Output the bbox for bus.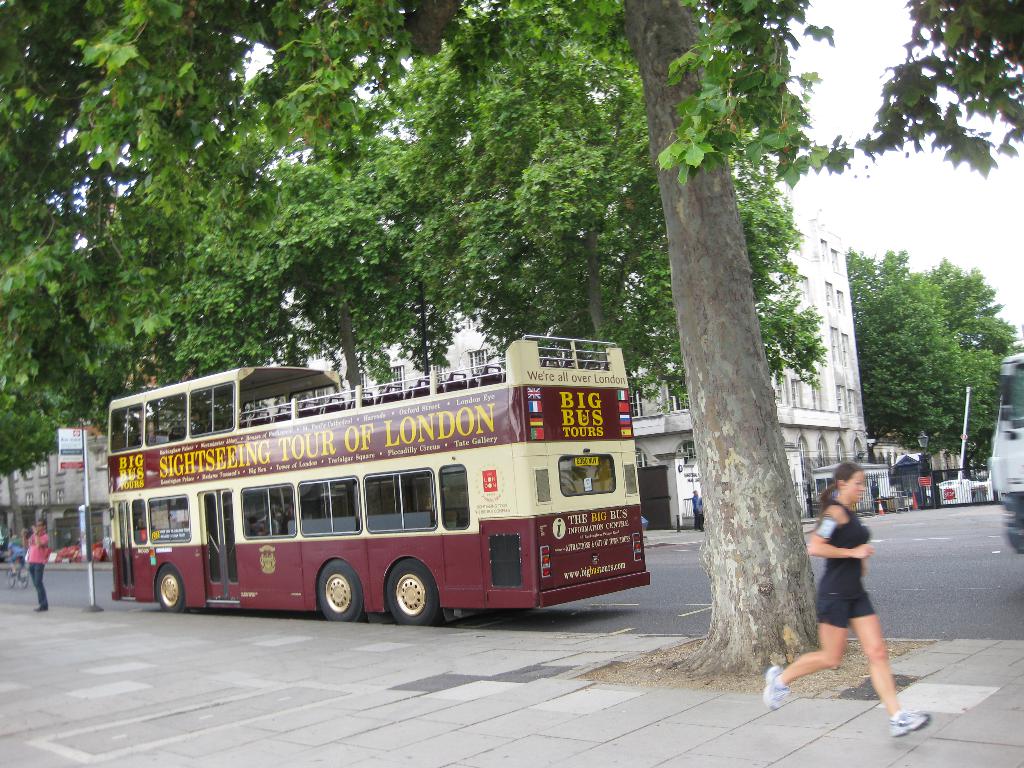
Rect(108, 337, 651, 626).
